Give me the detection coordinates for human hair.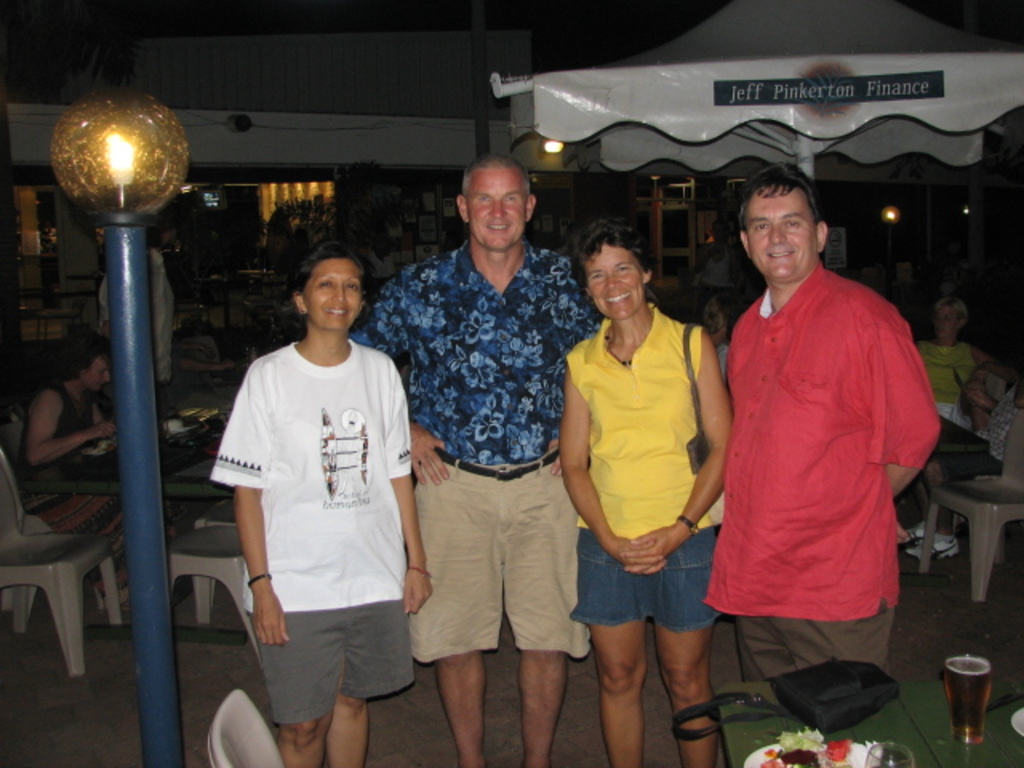
{"x1": 738, "y1": 157, "x2": 818, "y2": 234}.
